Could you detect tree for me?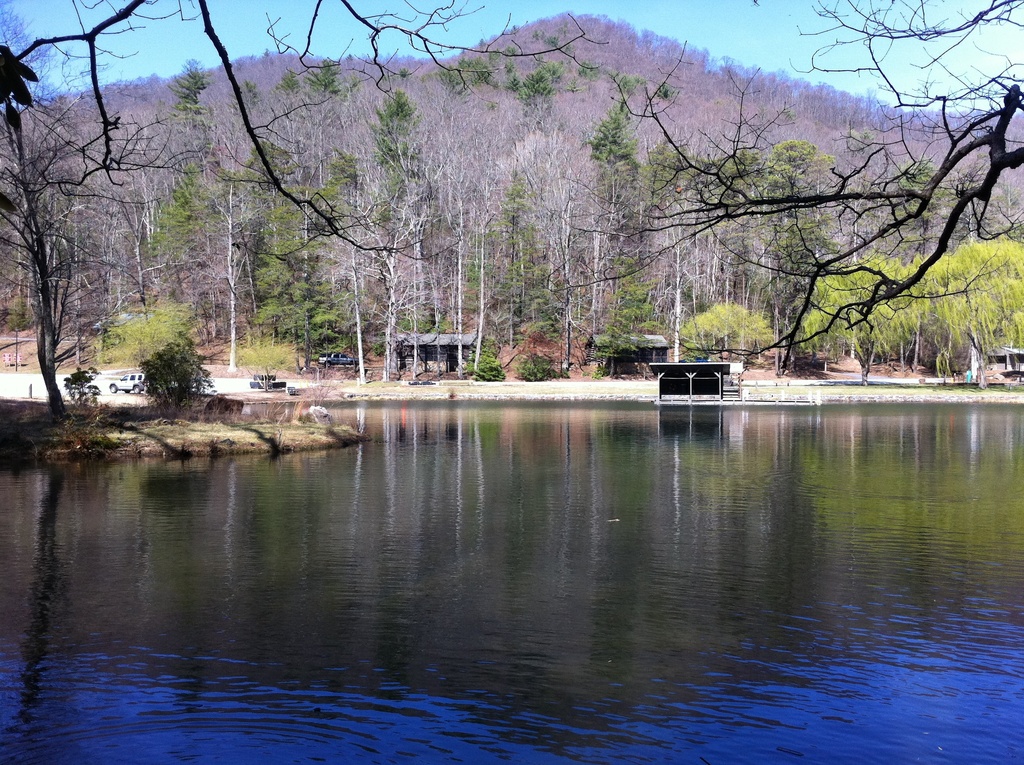
Detection result: 756:140:837:195.
